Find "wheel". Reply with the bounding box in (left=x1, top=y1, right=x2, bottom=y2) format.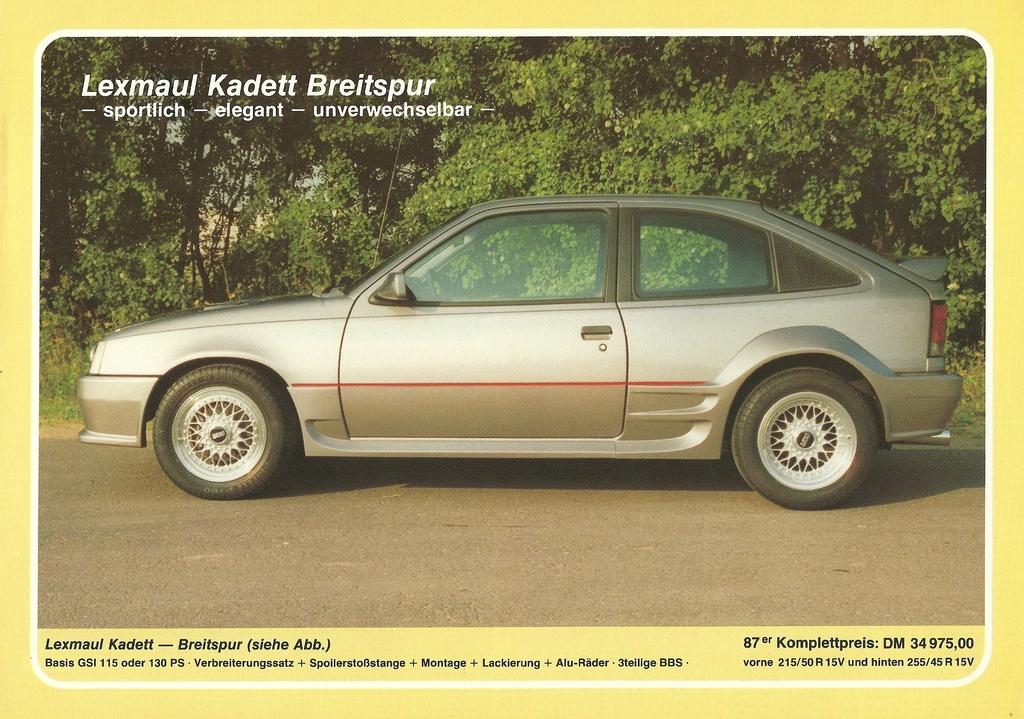
(left=426, top=265, right=448, bottom=302).
